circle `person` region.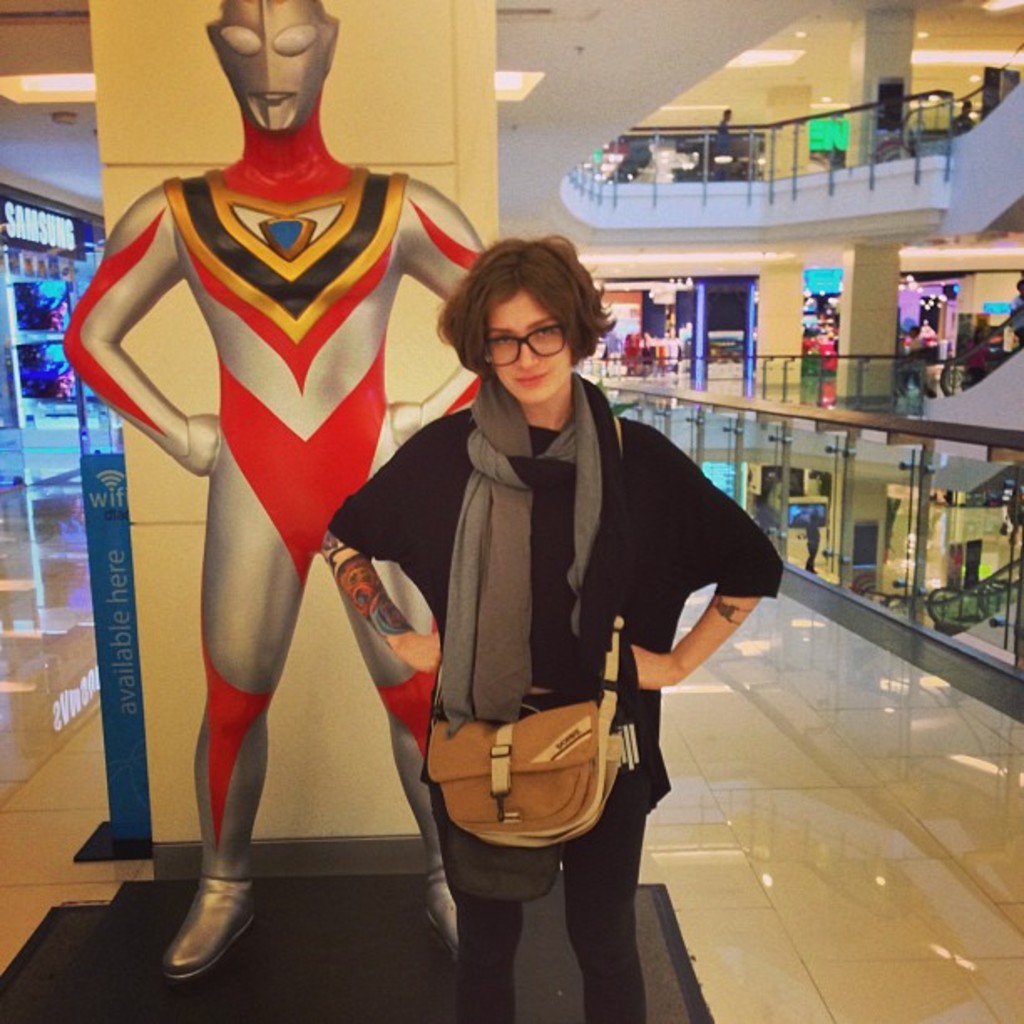
Region: bbox=(65, 0, 443, 1012).
